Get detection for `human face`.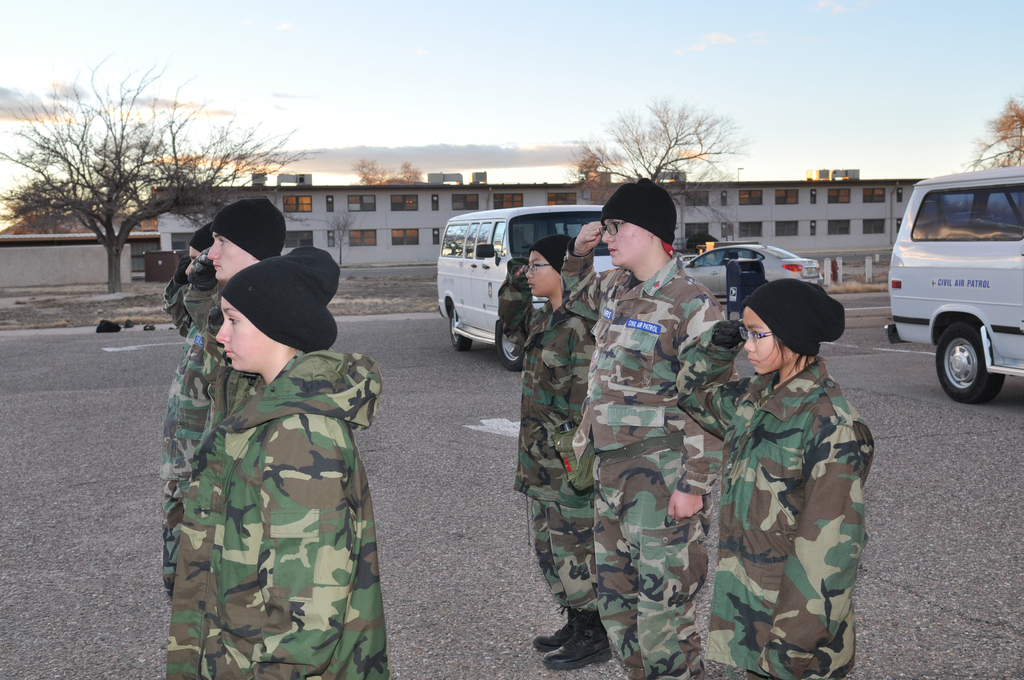
Detection: box=[216, 294, 283, 370].
